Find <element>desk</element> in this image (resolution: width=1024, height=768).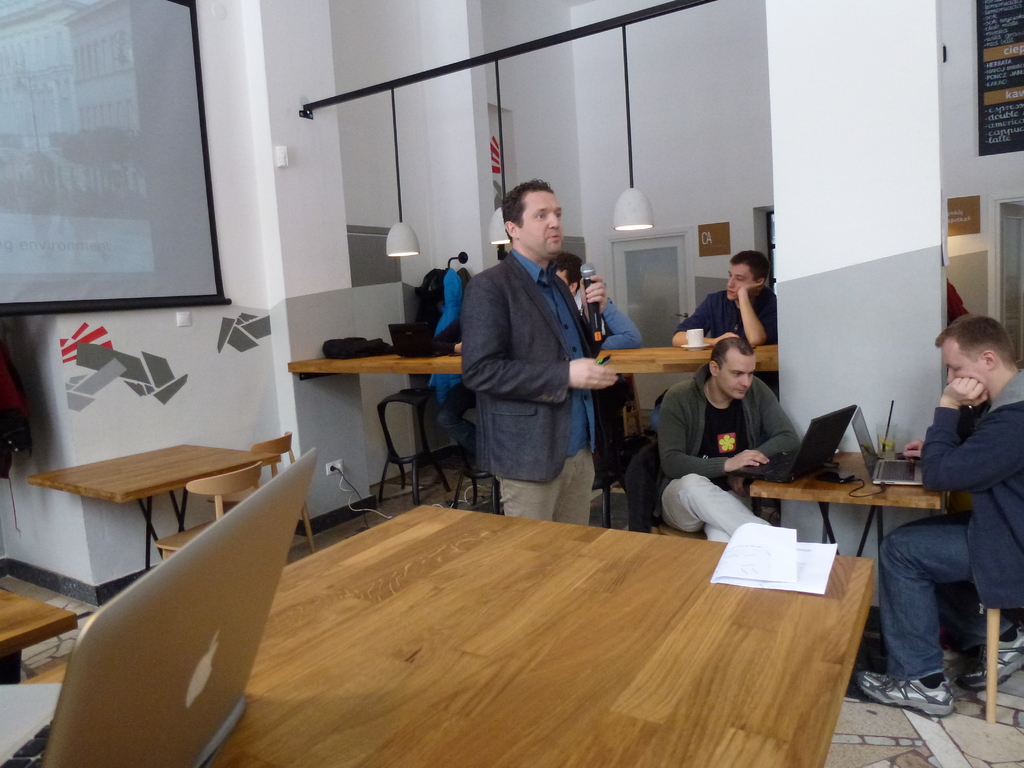
box=[209, 458, 922, 748].
